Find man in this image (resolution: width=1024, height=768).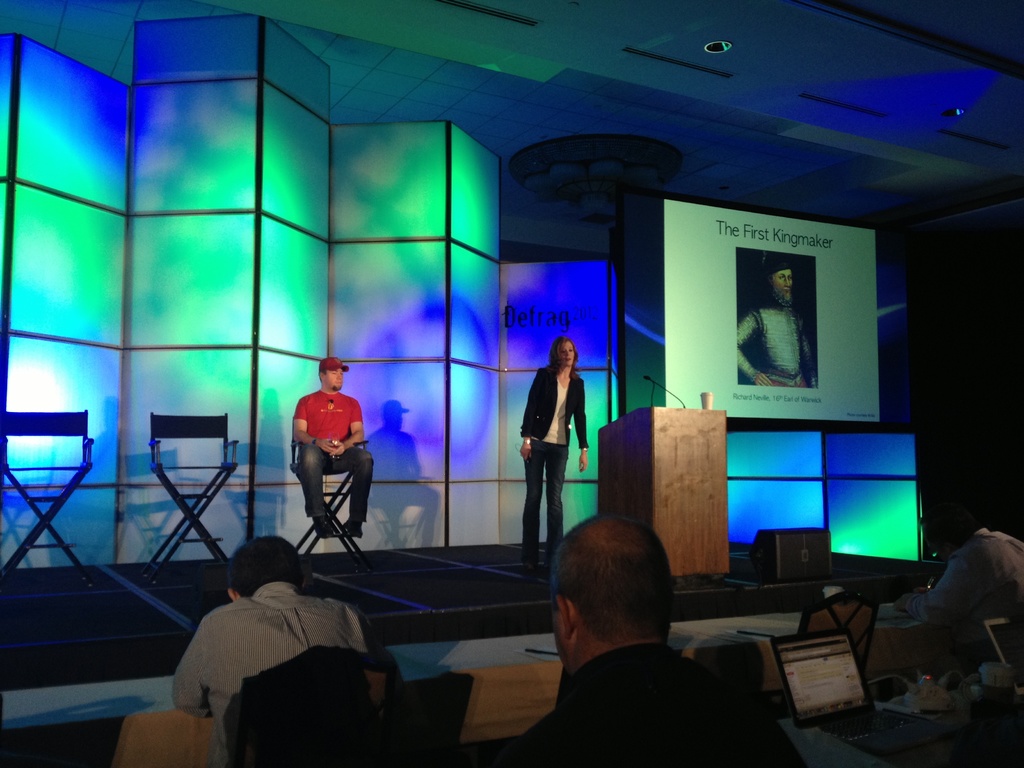
BBox(732, 257, 819, 385).
